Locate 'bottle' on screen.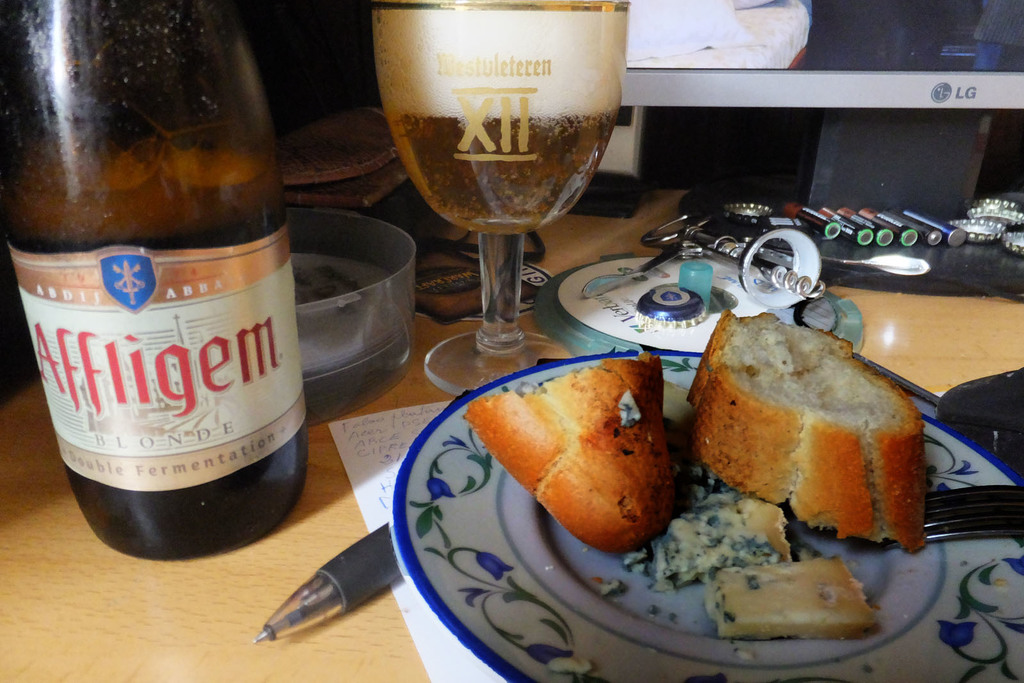
On screen at 0:2:319:565.
